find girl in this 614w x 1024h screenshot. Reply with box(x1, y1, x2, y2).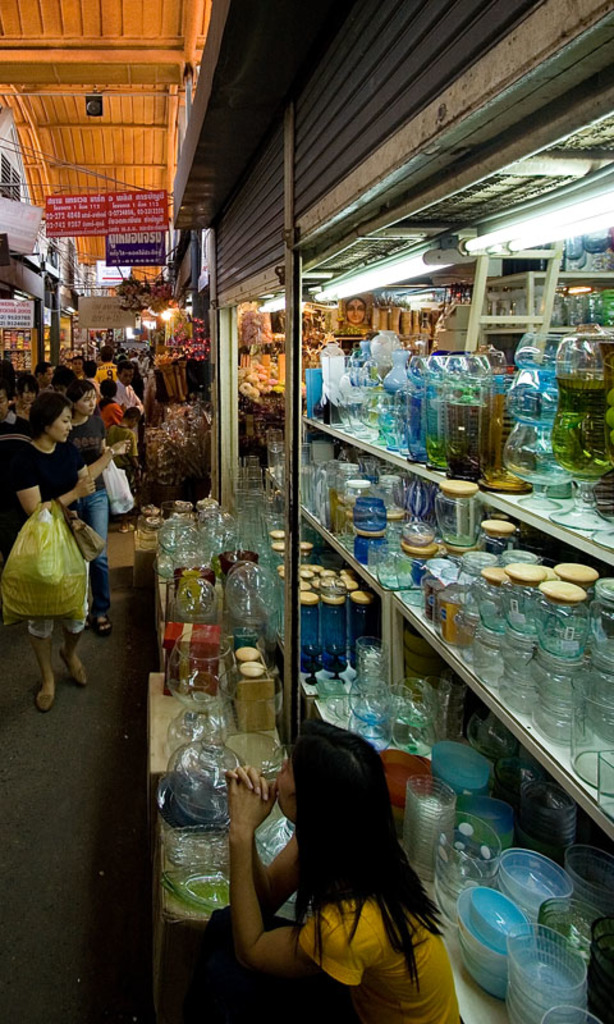
box(68, 381, 127, 632).
